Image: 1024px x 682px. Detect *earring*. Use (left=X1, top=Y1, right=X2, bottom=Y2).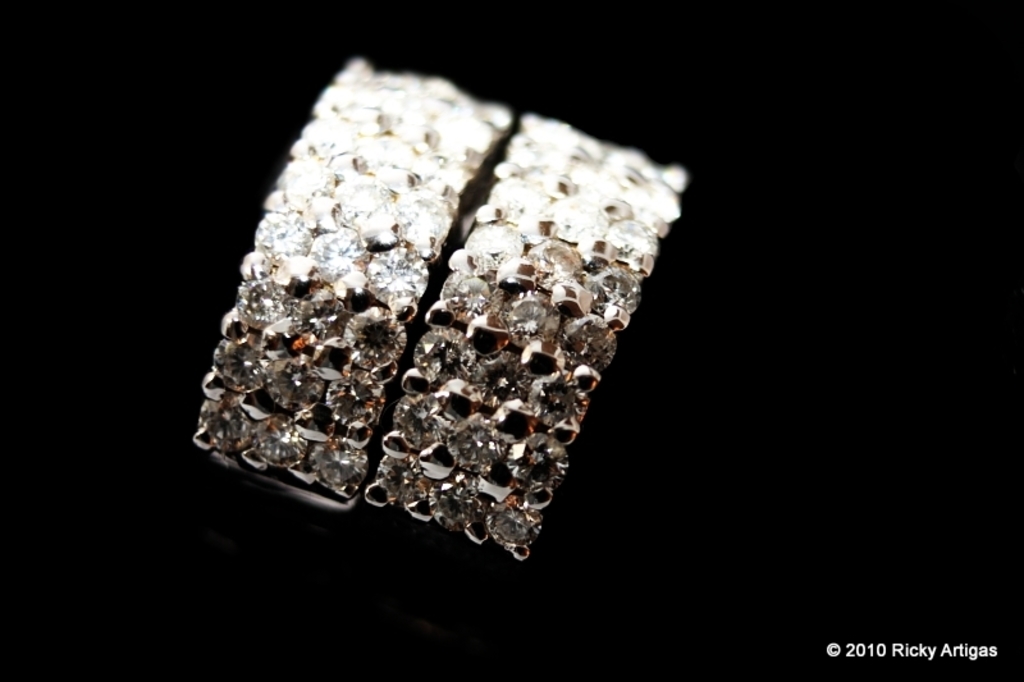
(left=195, top=50, right=508, bottom=512).
